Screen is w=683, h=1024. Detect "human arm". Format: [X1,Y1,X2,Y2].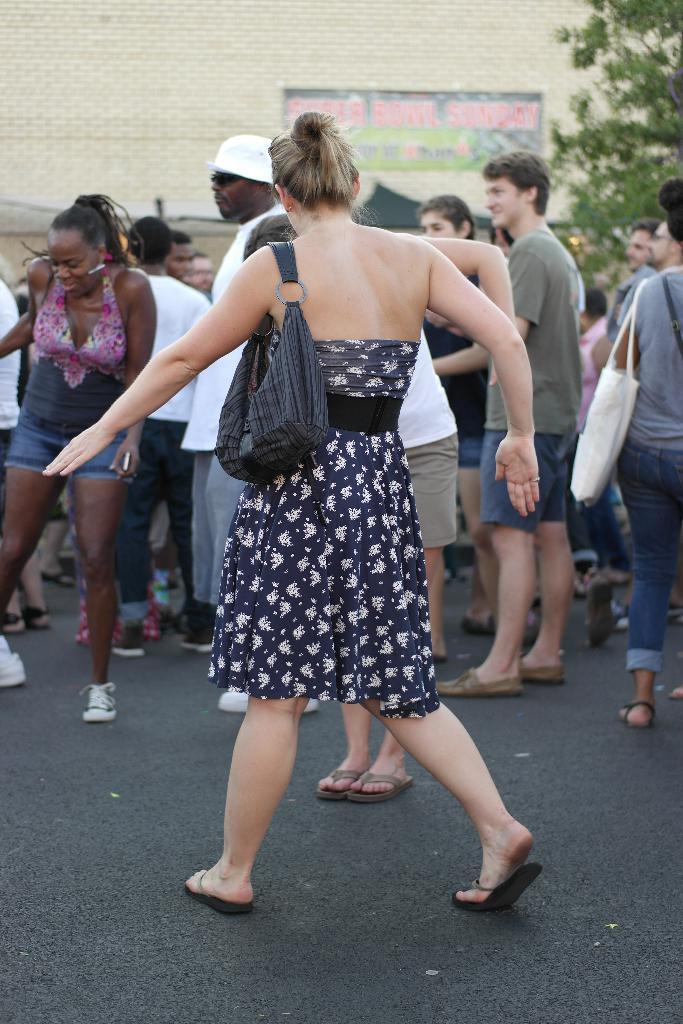
[418,235,537,522].
